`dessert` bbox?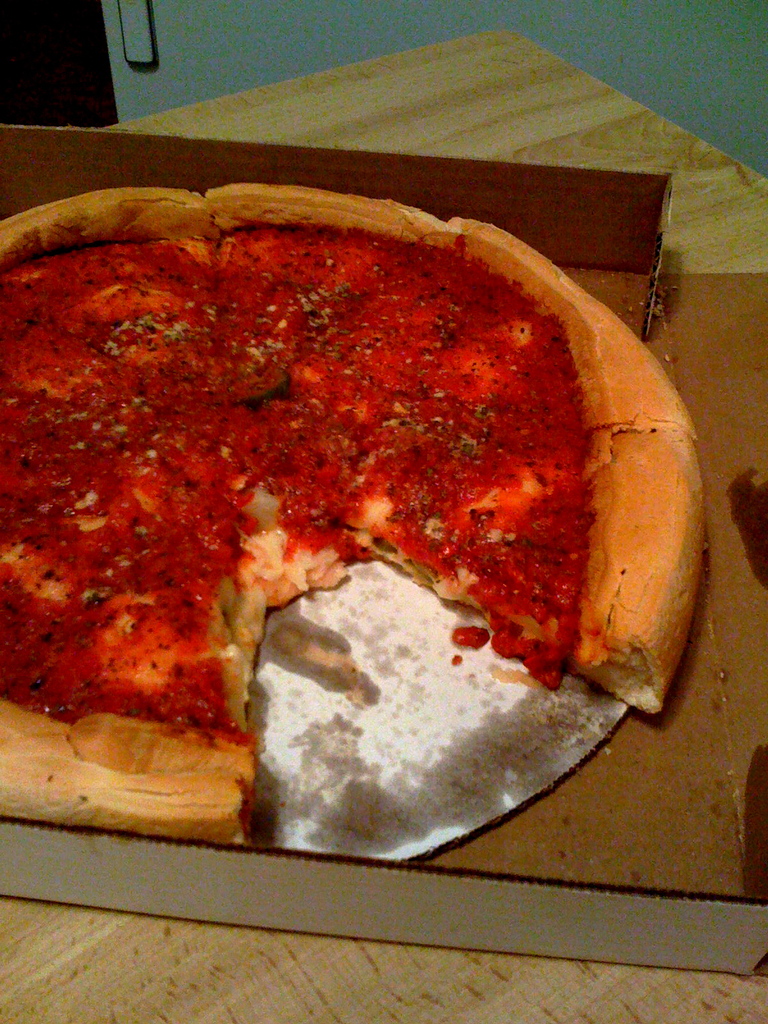
box=[283, 423, 710, 715]
